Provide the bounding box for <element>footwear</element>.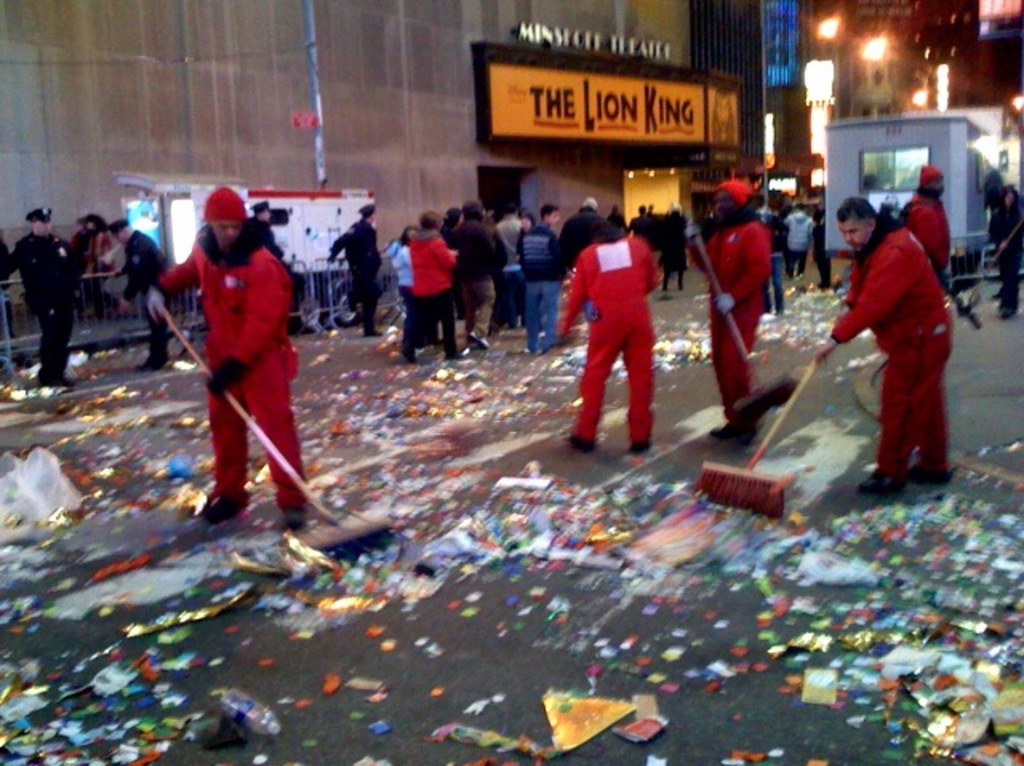
select_region(626, 435, 661, 461).
